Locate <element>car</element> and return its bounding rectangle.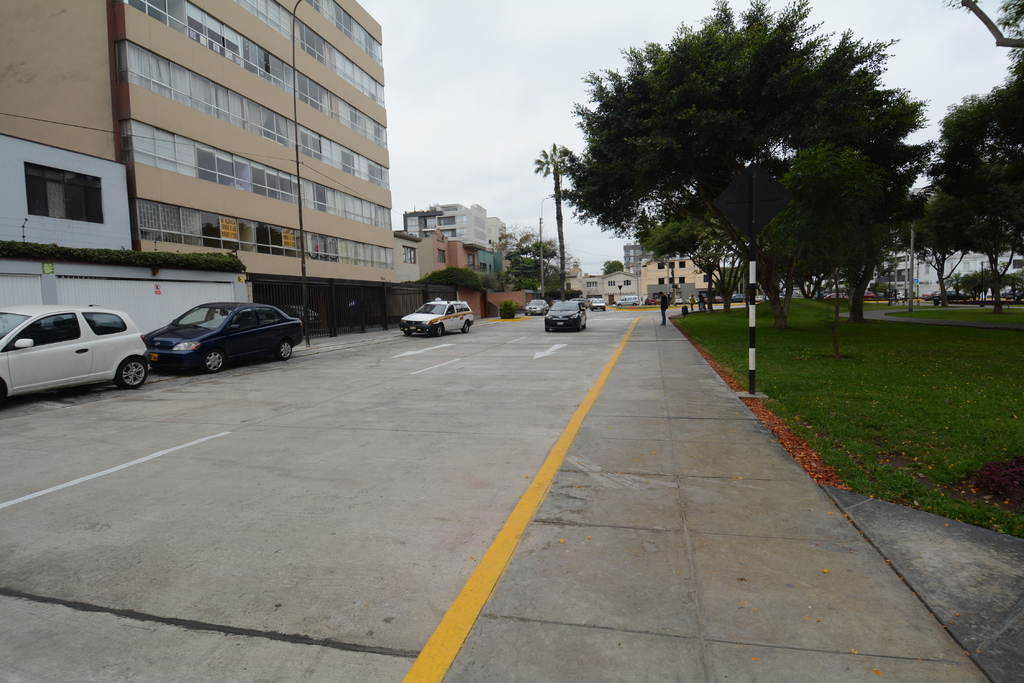
rect(525, 296, 551, 315).
